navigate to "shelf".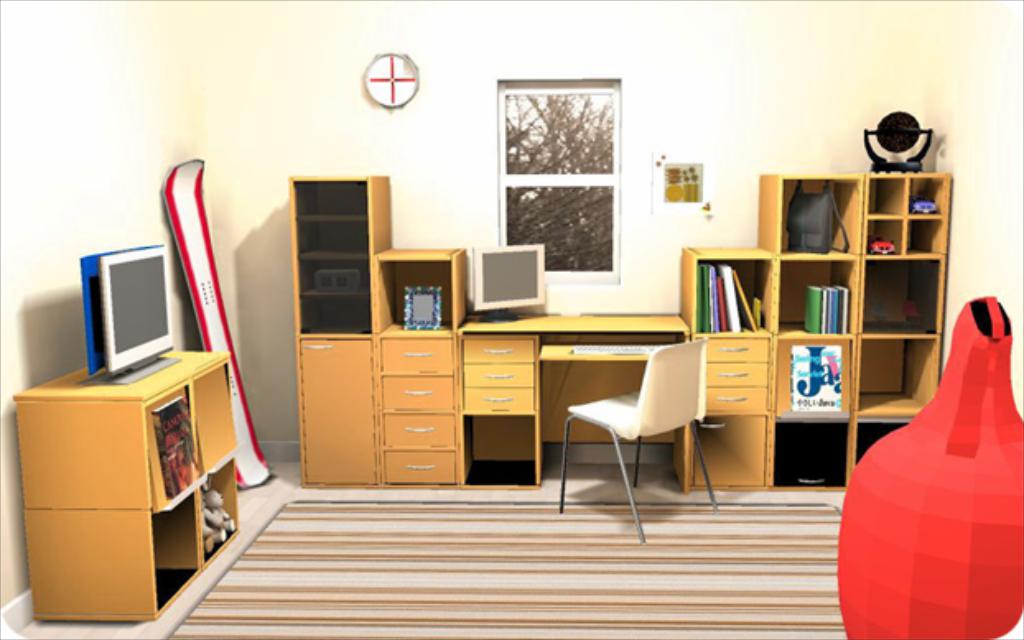
Navigation target: (left=142, top=385, right=199, bottom=512).
